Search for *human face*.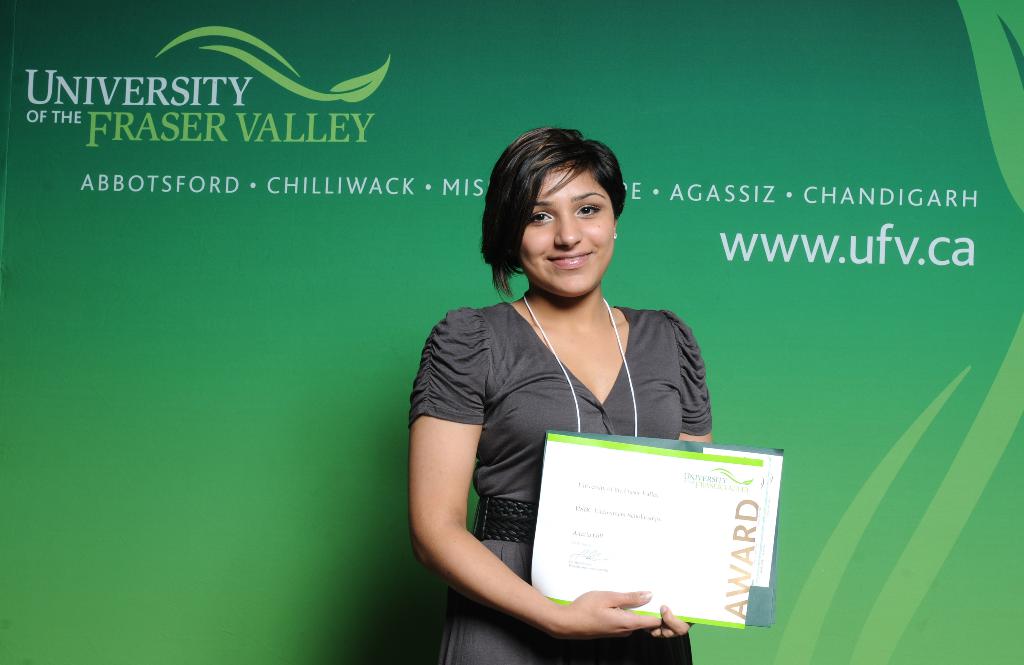
Found at {"left": 516, "top": 165, "right": 627, "bottom": 299}.
